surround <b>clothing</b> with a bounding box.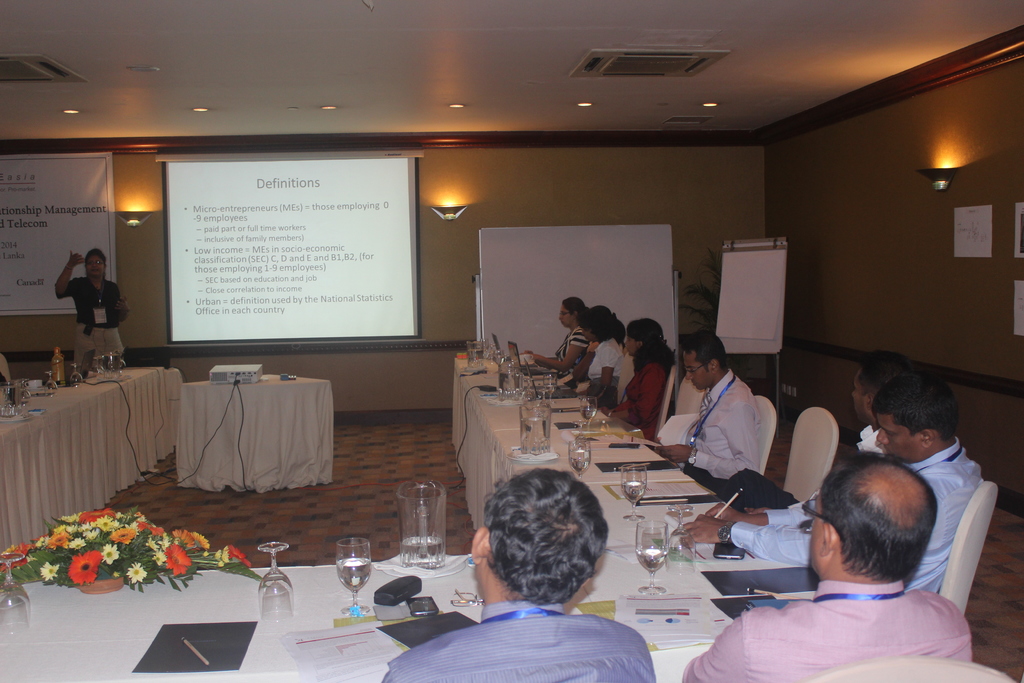
box=[720, 557, 986, 671].
